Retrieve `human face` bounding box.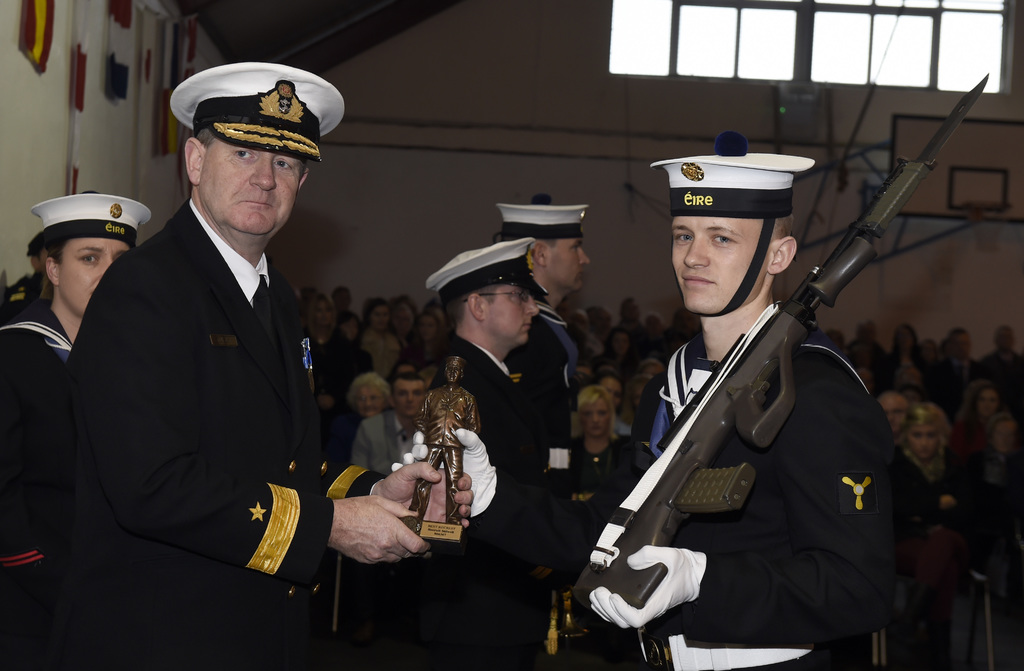
Bounding box: bbox(353, 385, 385, 417).
